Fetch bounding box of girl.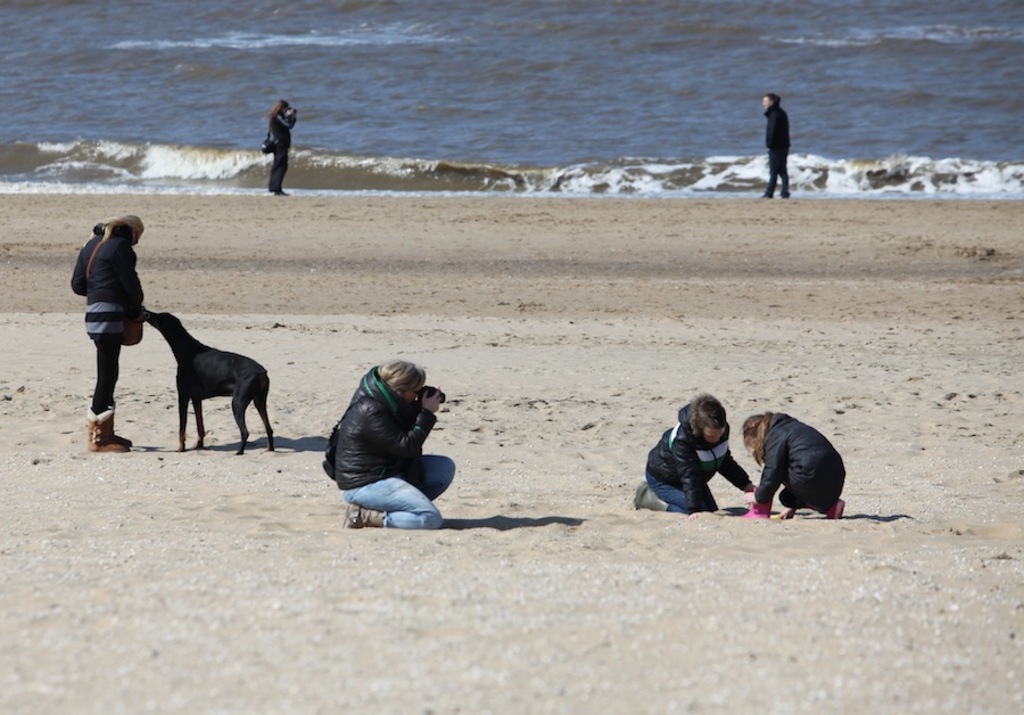
Bbox: bbox=[760, 90, 795, 202].
